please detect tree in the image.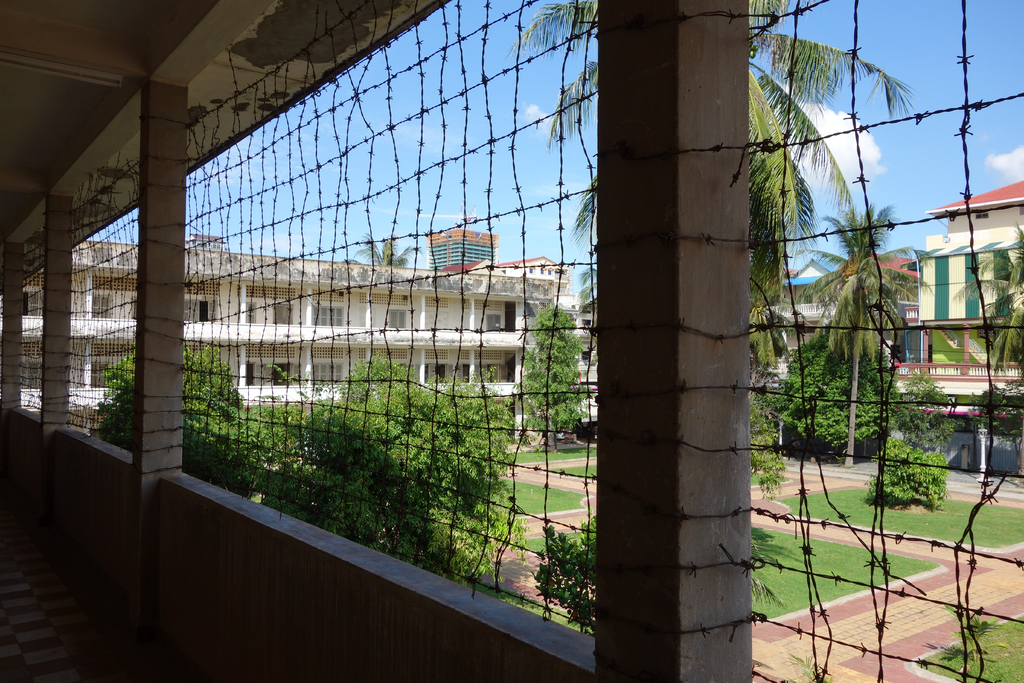
{"x1": 500, "y1": 0, "x2": 914, "y2": 378}.
